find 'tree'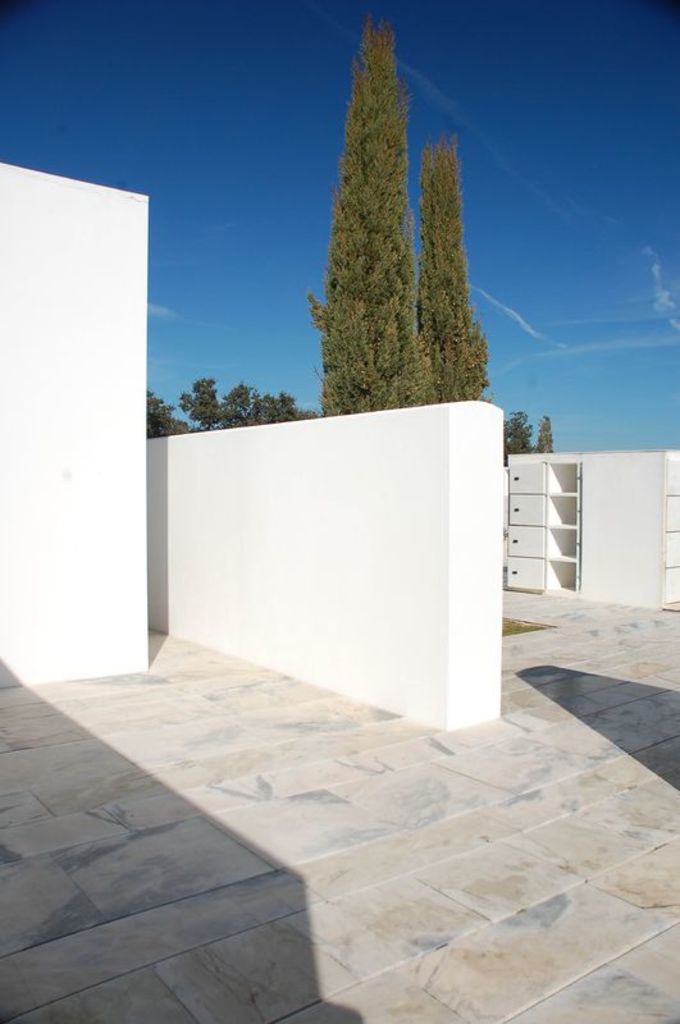
[501, 410, 529, 466]
